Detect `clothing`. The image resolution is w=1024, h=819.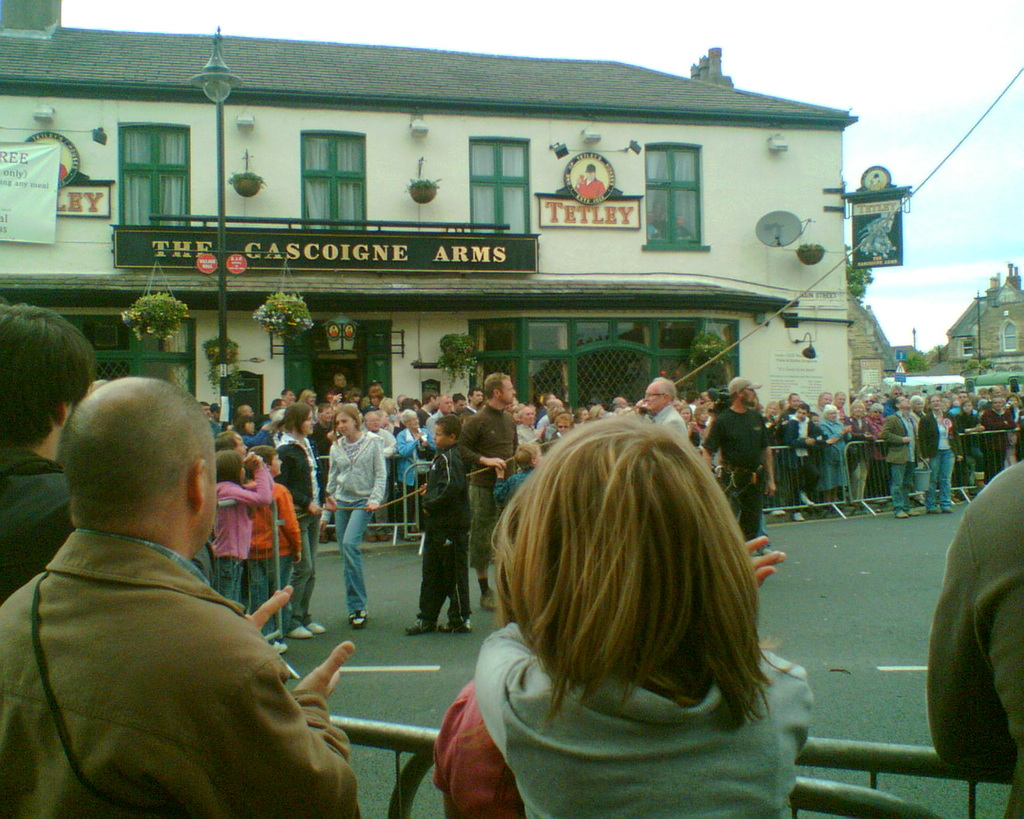
[x1=817, y1=417, x2=848, y2=496].
